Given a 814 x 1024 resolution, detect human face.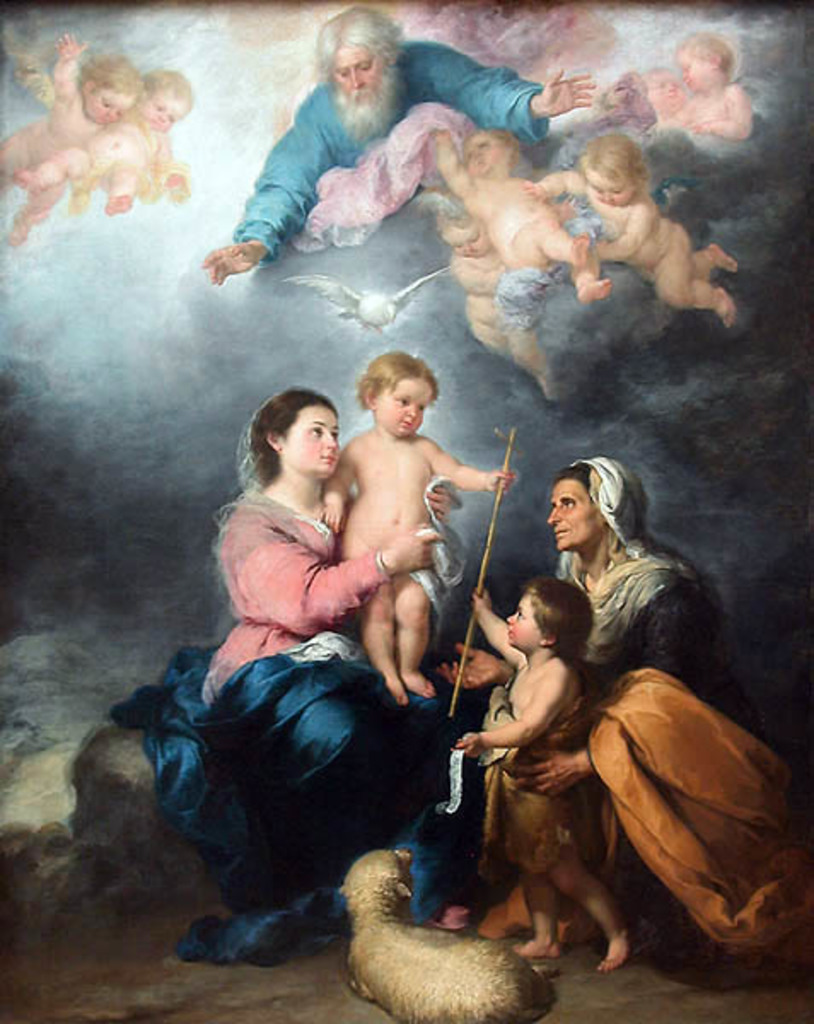
select_region(548, 476, 601, 555).
